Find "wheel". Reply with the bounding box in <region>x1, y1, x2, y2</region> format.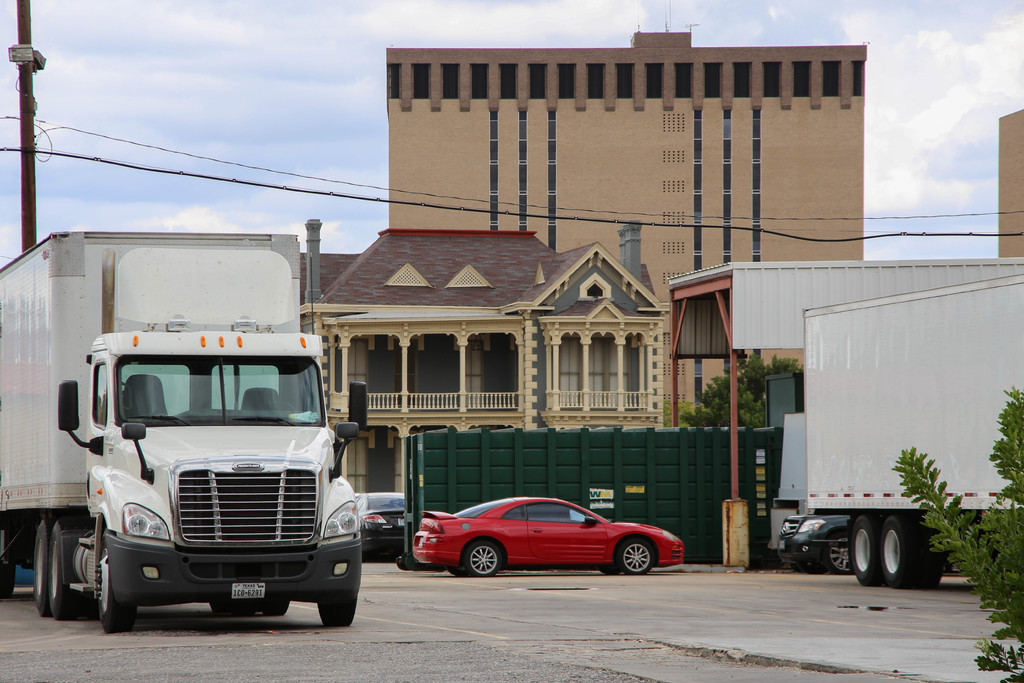
<region>601, 568, 625, 575</region>.
